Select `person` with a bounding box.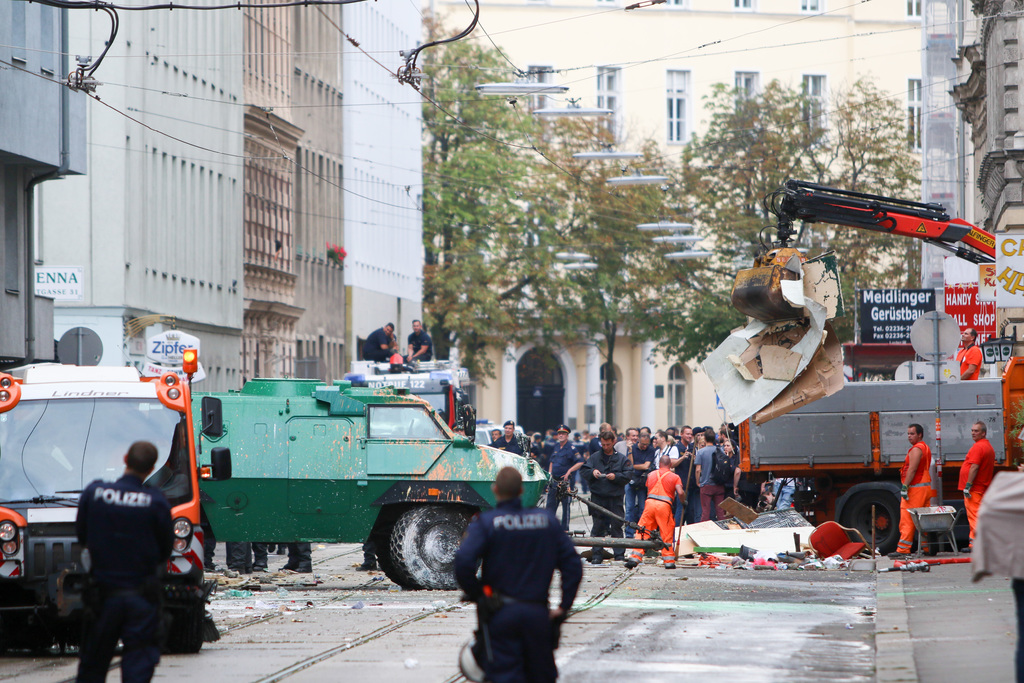
<region>74, 439, 182, 682</region>.
